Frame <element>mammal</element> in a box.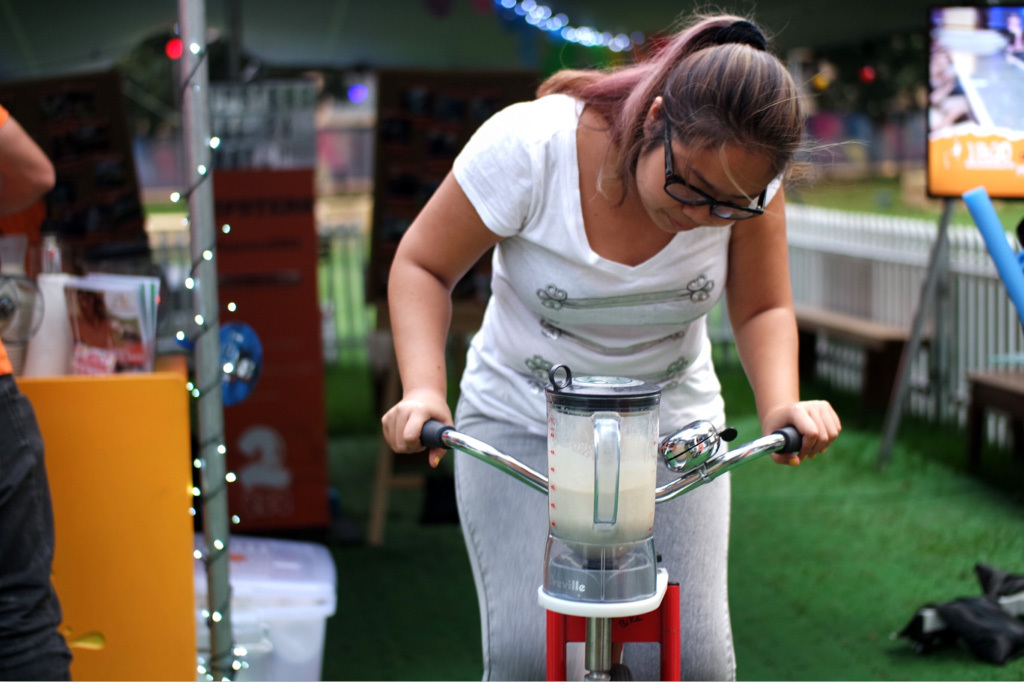
detection(380, 11, 843, 681).
